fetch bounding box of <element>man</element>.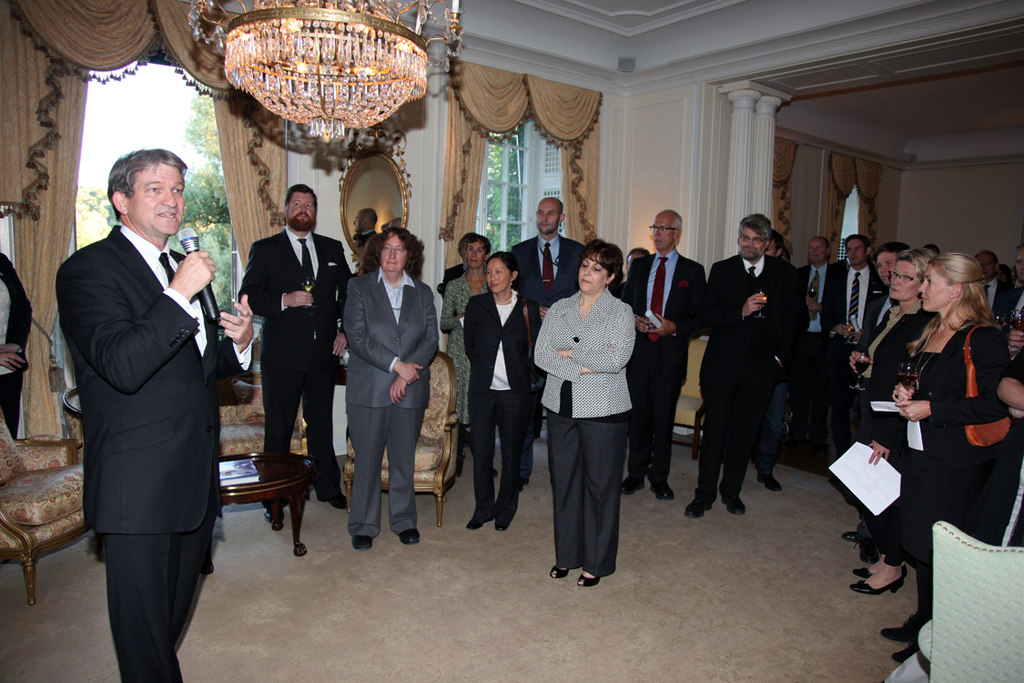
Bbox: <bbox>50, 107, 241, 670</bbox>.
